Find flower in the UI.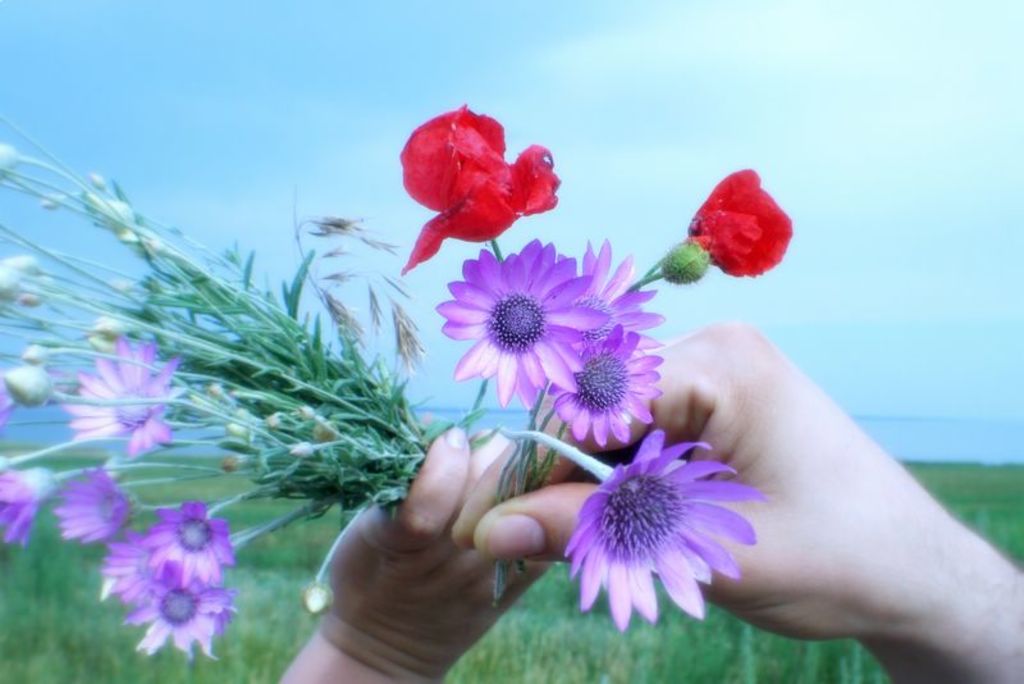
UI element at l=0, t=469, r=46, b=548.
